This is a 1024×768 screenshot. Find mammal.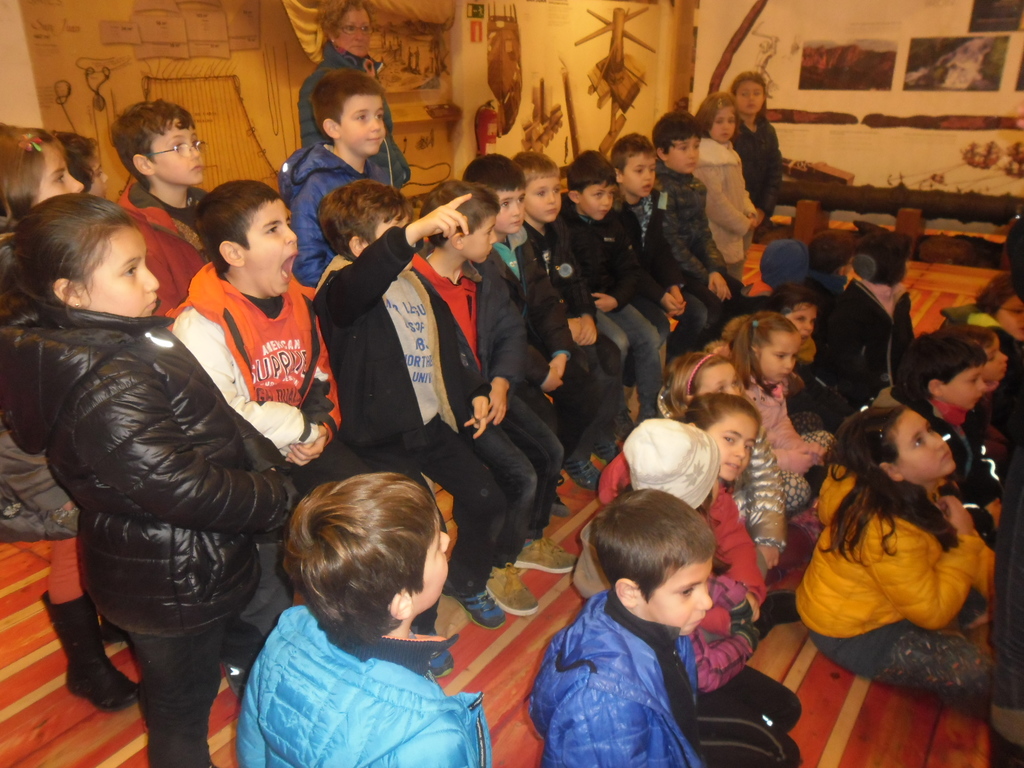
Bounding box: left=504, top=150, right=618, bottom=519.
